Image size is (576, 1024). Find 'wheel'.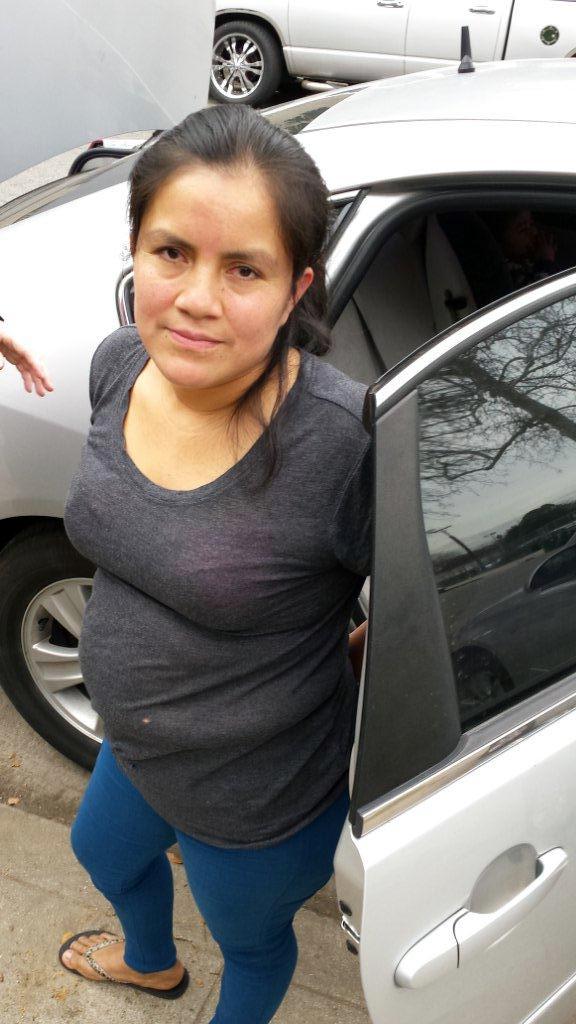
(8,546,108,761).
